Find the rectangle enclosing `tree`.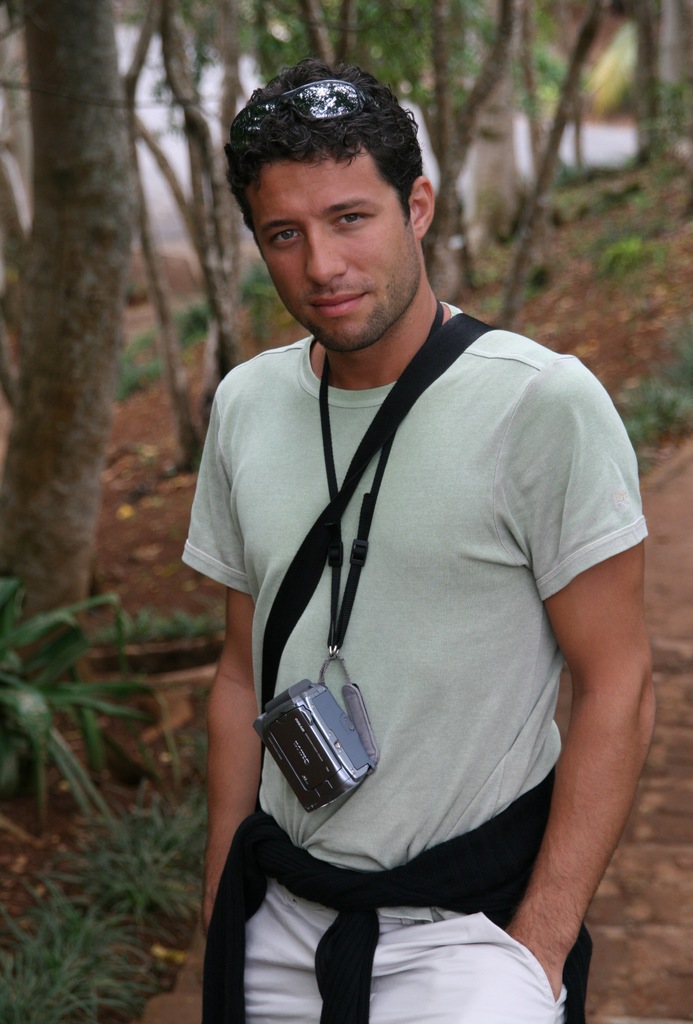
locate(0, 0, 139, 718).
